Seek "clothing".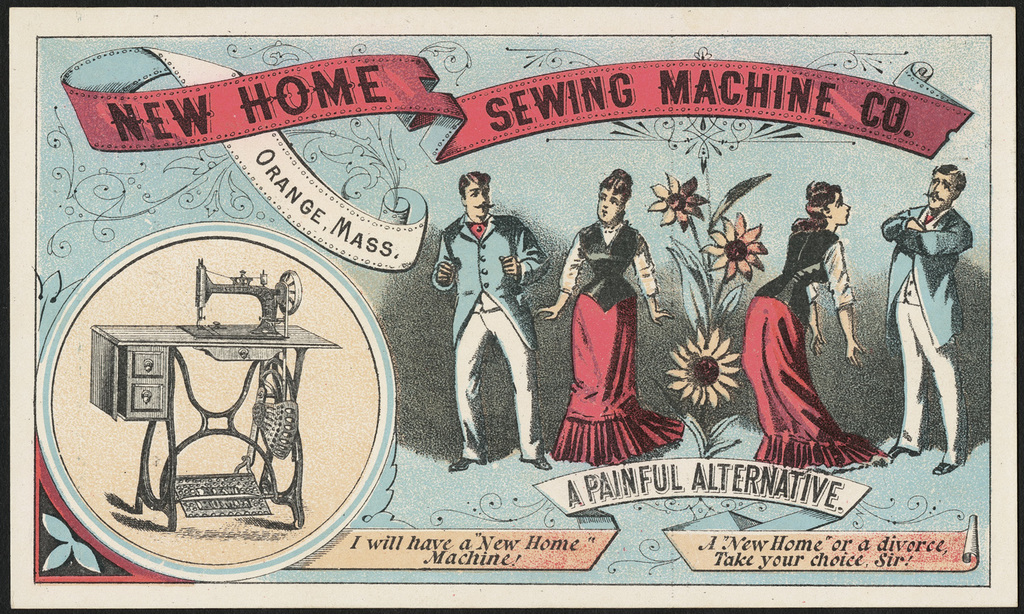
detection(560, 222, 665, 469).
